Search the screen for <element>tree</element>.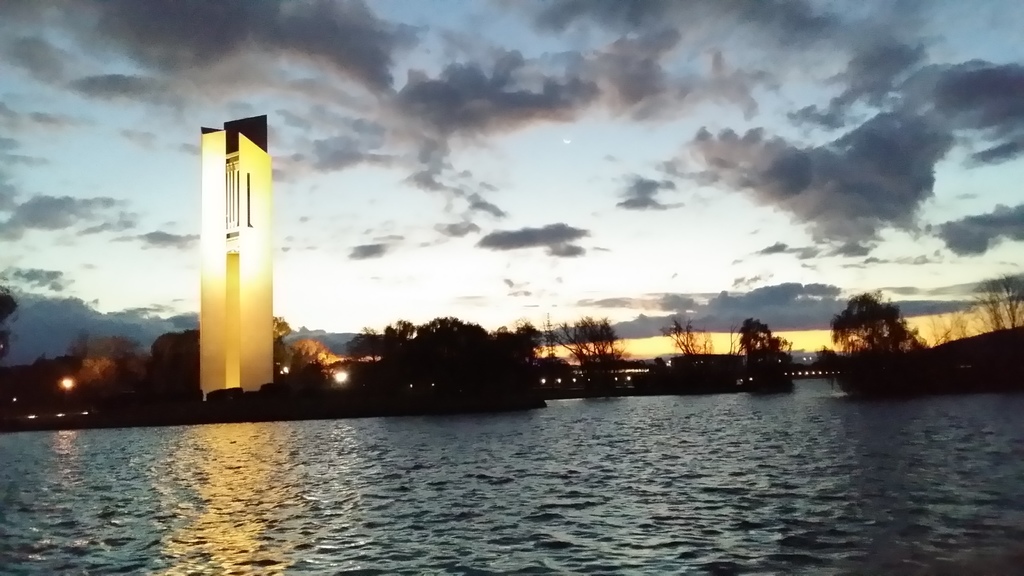
Found at x1=490, y1=314, x2=556, y2=361.
